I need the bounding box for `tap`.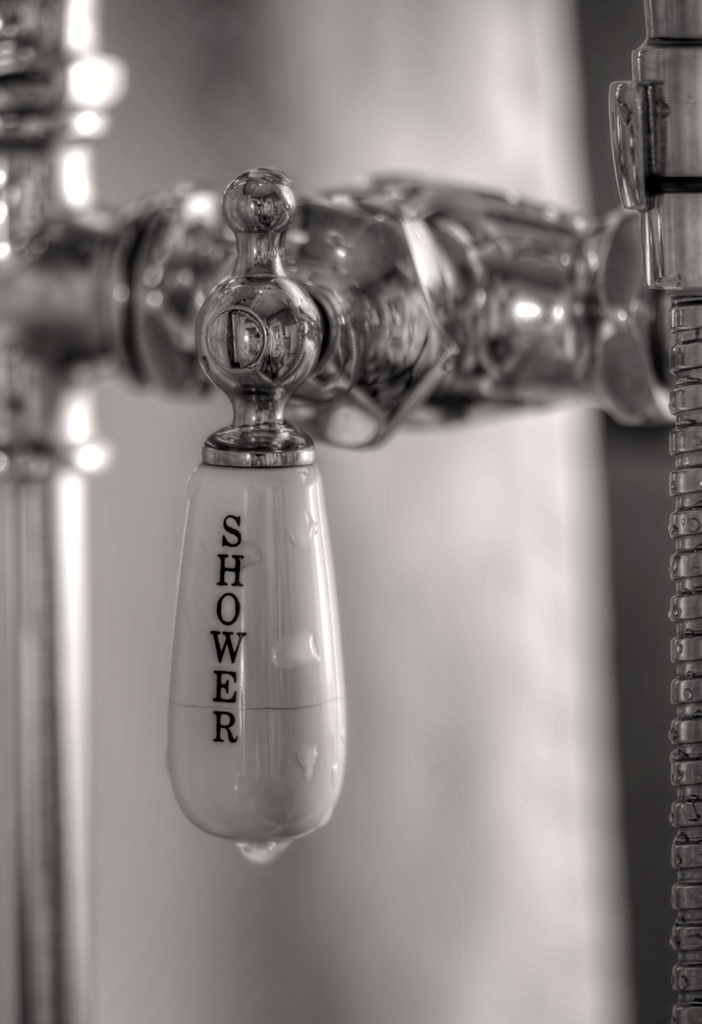
Here it is: box=[99, 22, 649, 884].
